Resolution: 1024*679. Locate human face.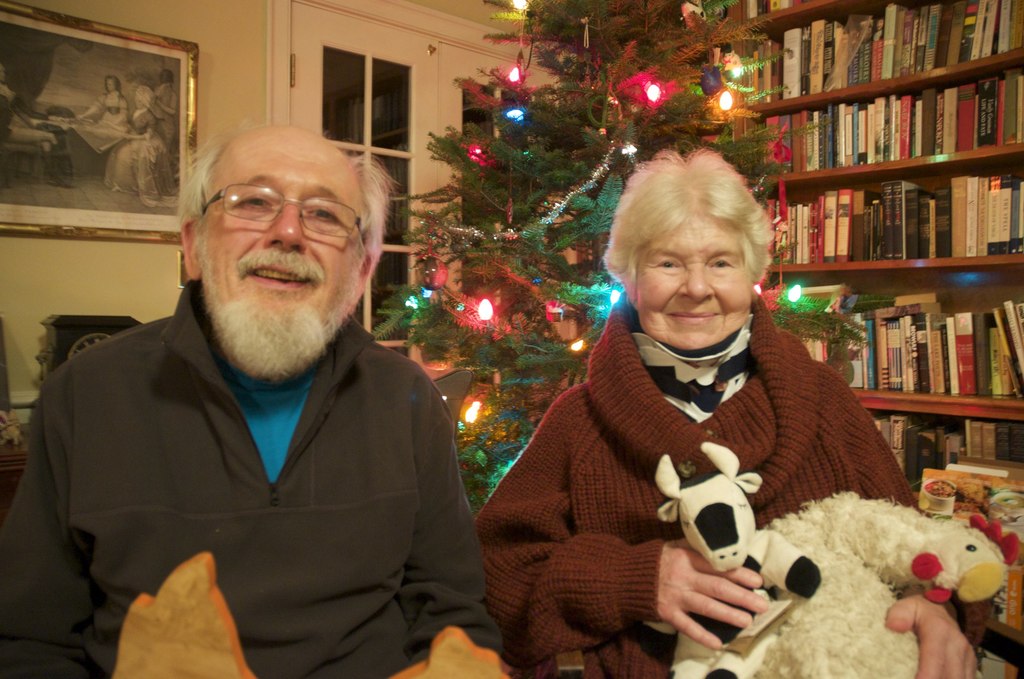
bbox=(635, 211, 750, 353).
